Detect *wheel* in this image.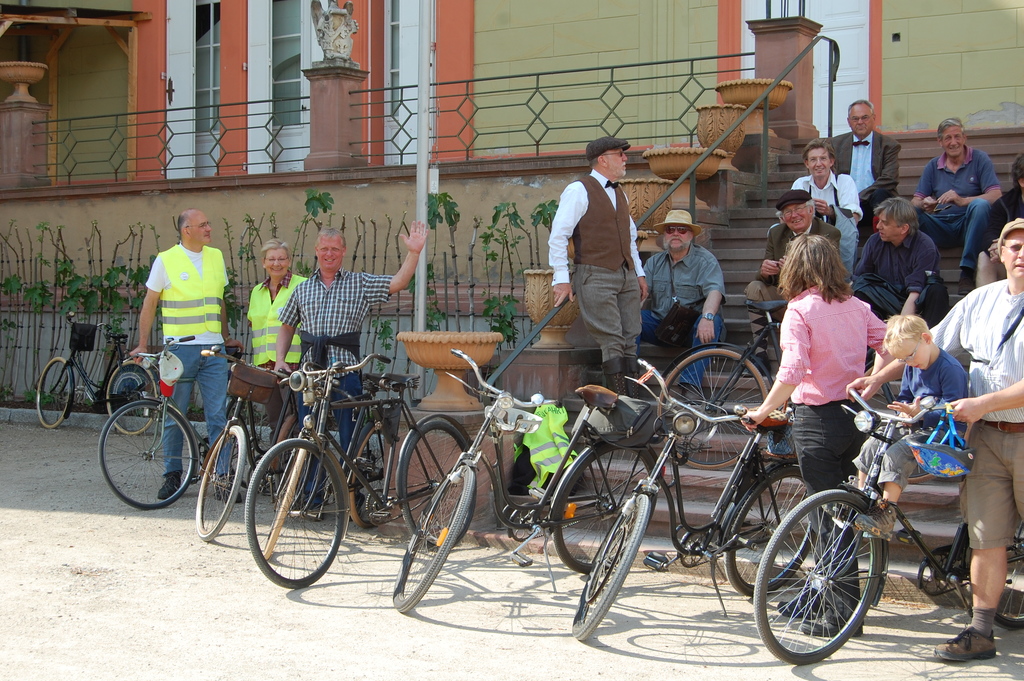
Detection: bbox(326, 402, 342, 492).
